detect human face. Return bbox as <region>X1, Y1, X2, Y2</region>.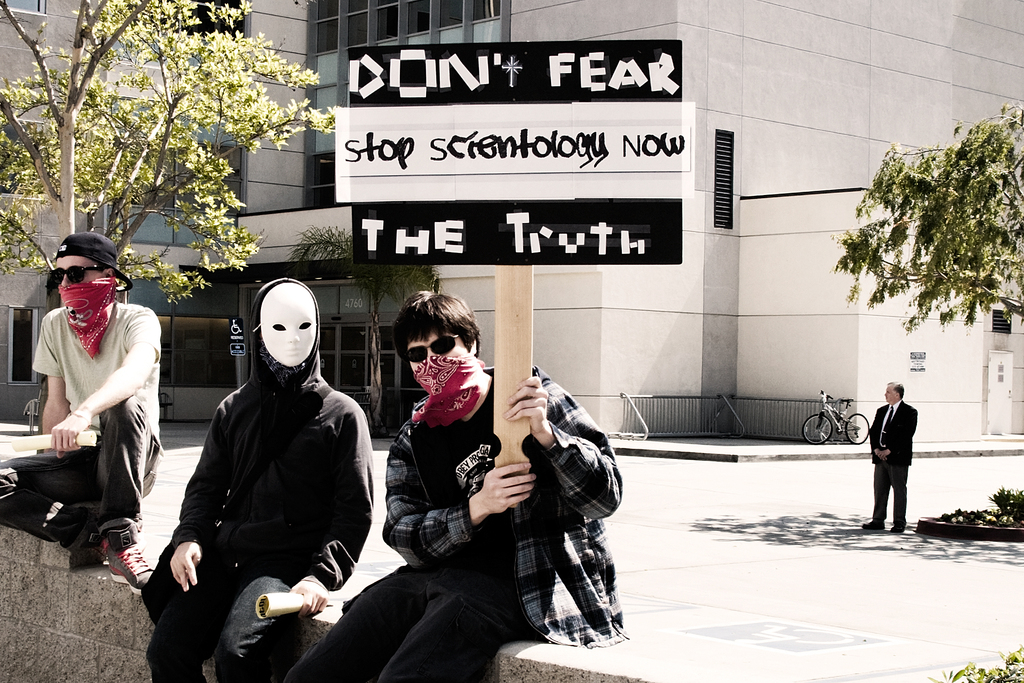
<region>265, 283, 315, 365</region>.
